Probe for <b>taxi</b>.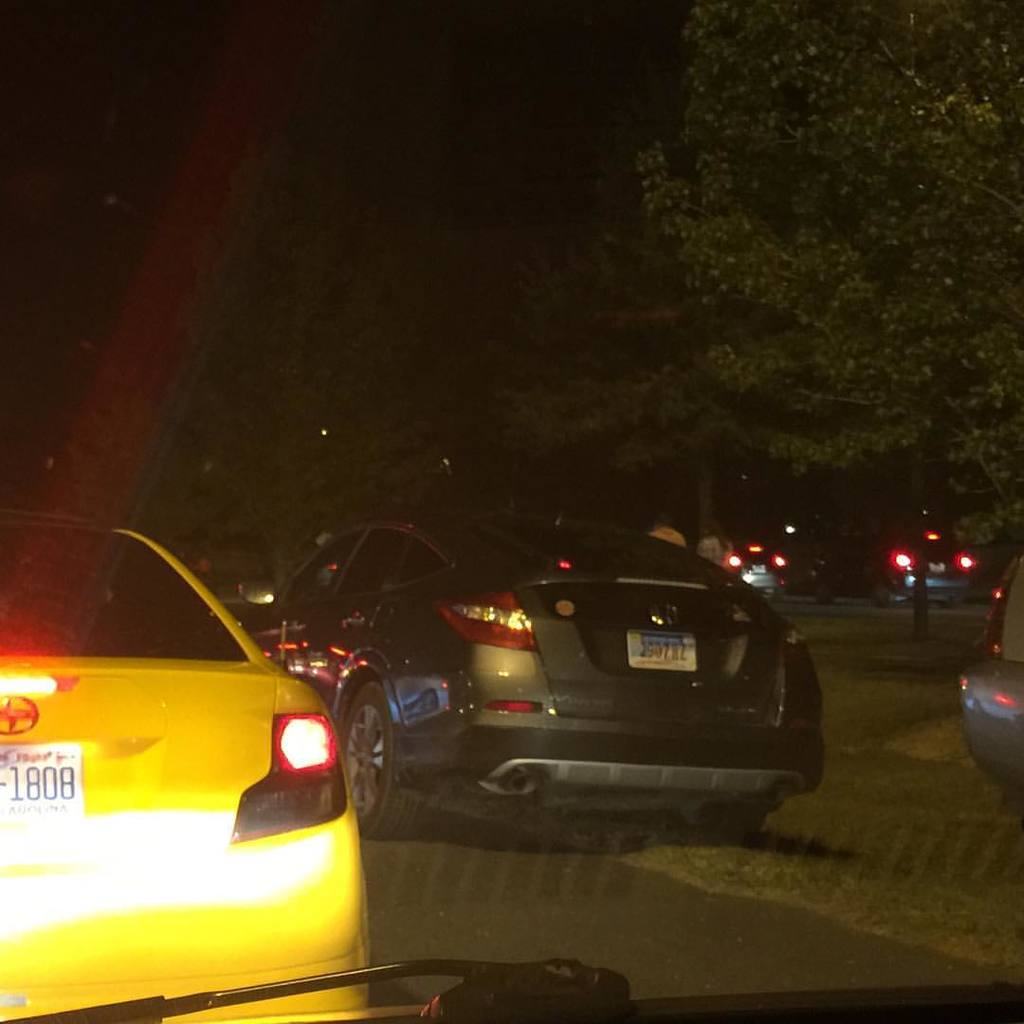
Probe result: [23,551,388,1023].
